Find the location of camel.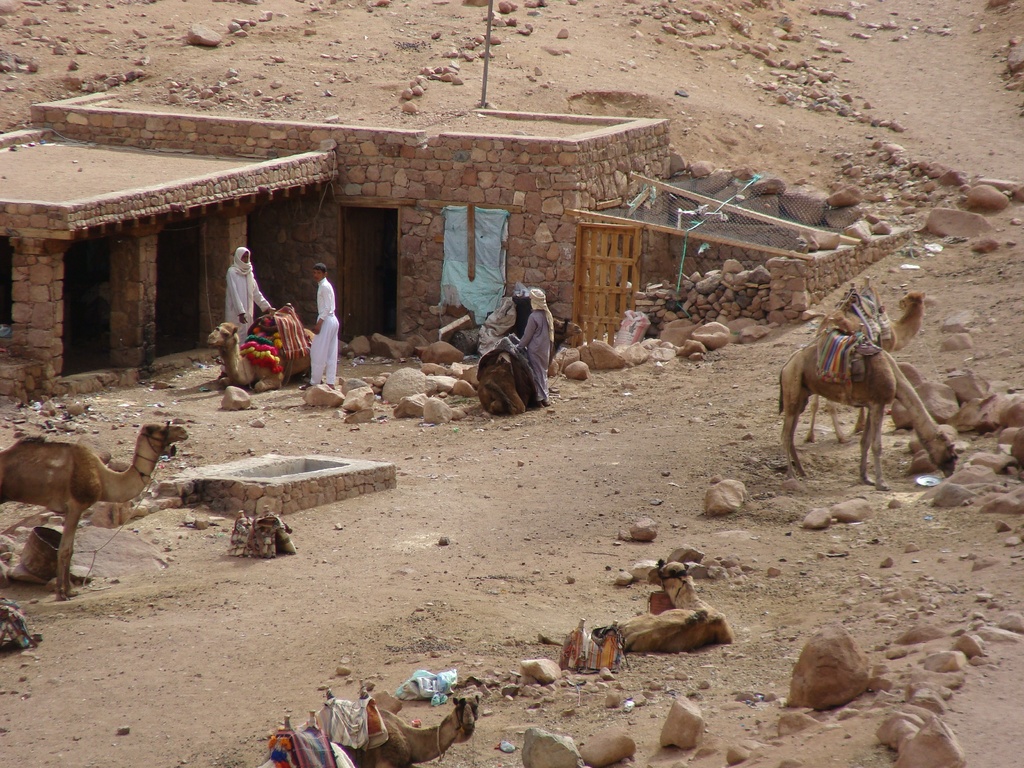
Location: <bbox>207, 306, 313, 388</bbox>.
